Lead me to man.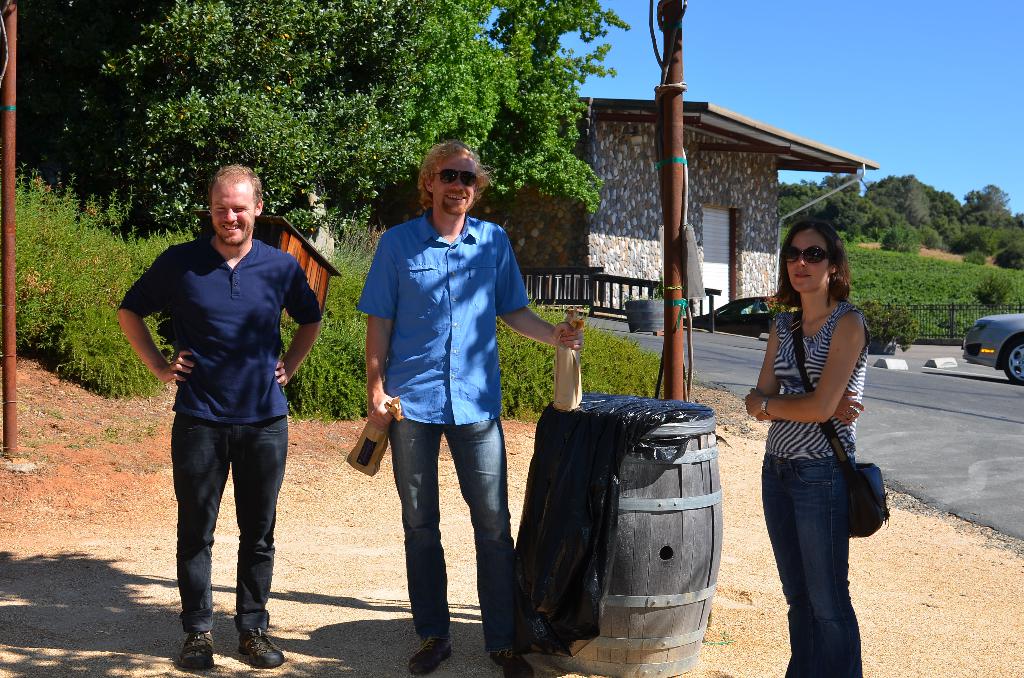
Lead to rect(113, 161, 326, 673).
